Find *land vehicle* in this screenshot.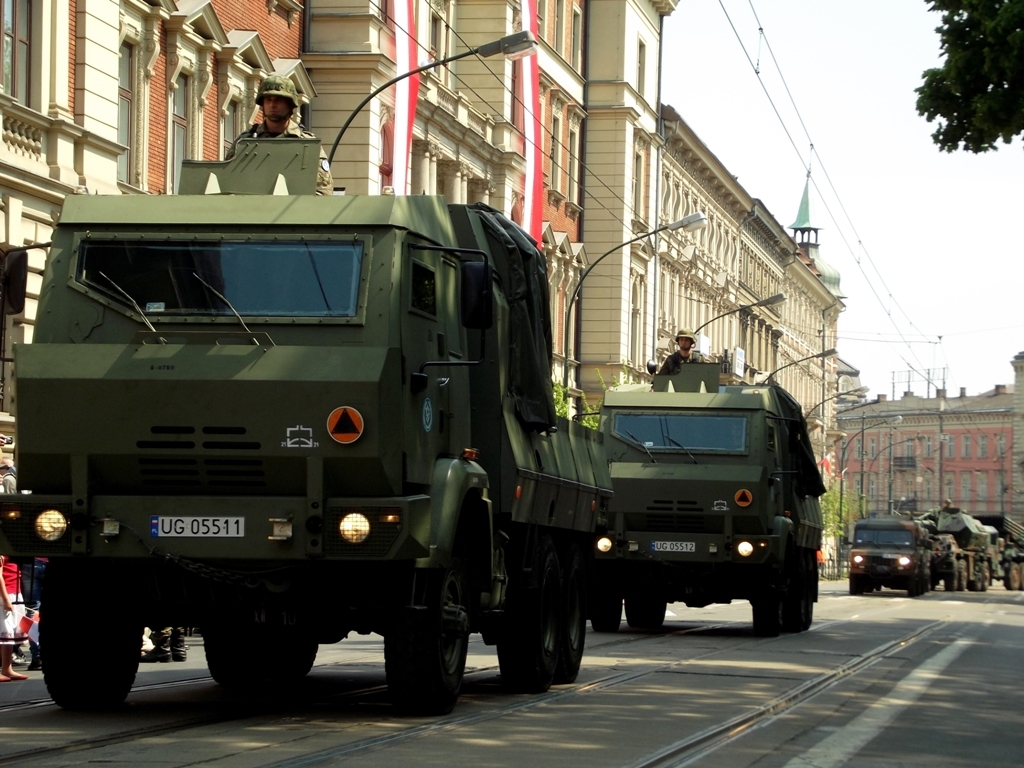
The bounding box for *land vehicle* is (541,356,829,646).
